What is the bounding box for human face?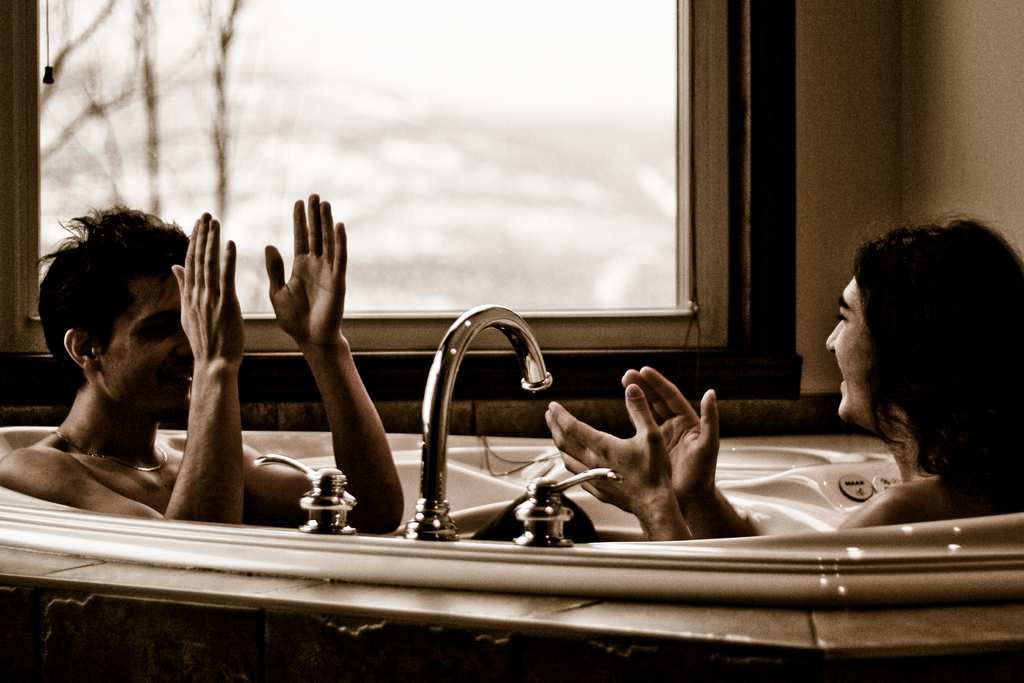
(97,270,197,415).
